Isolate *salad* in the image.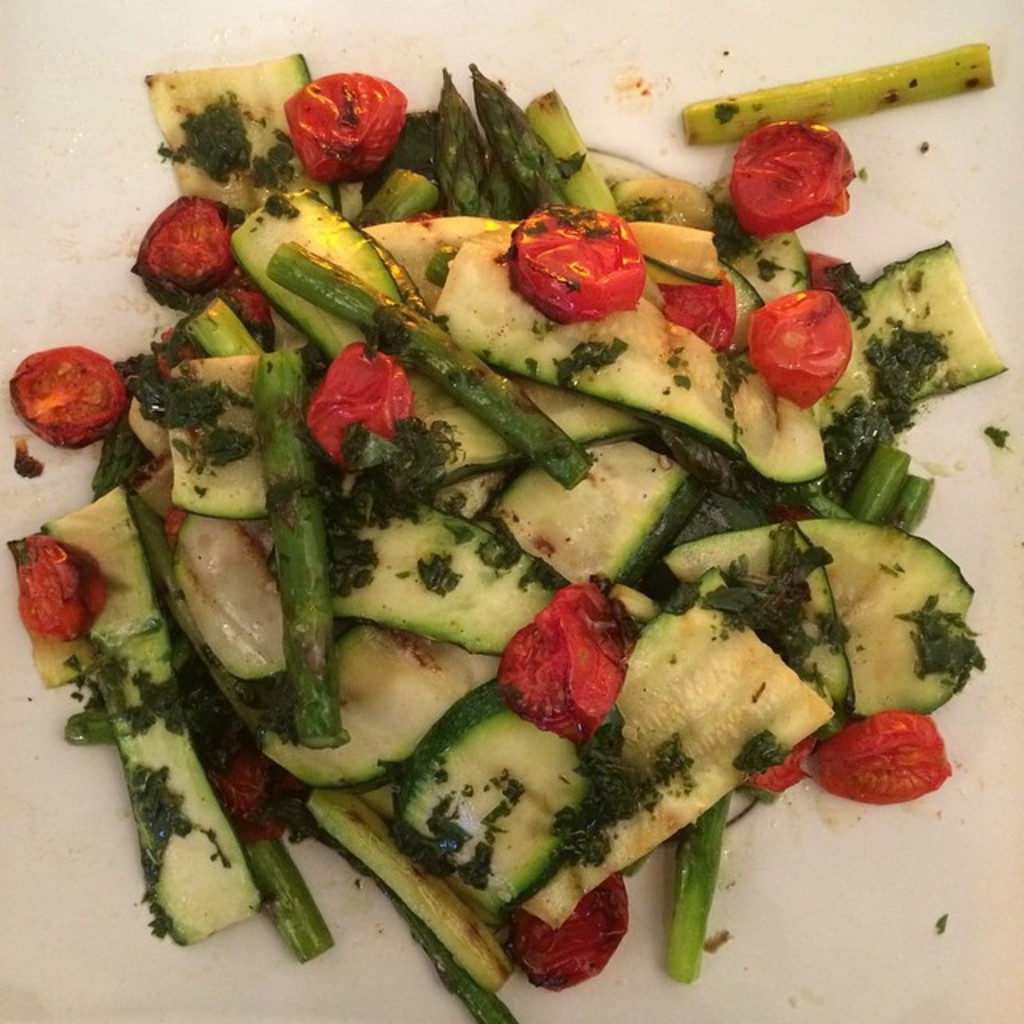
Isolated region: x1=0 y1=42 x2=1023 y2=990.
